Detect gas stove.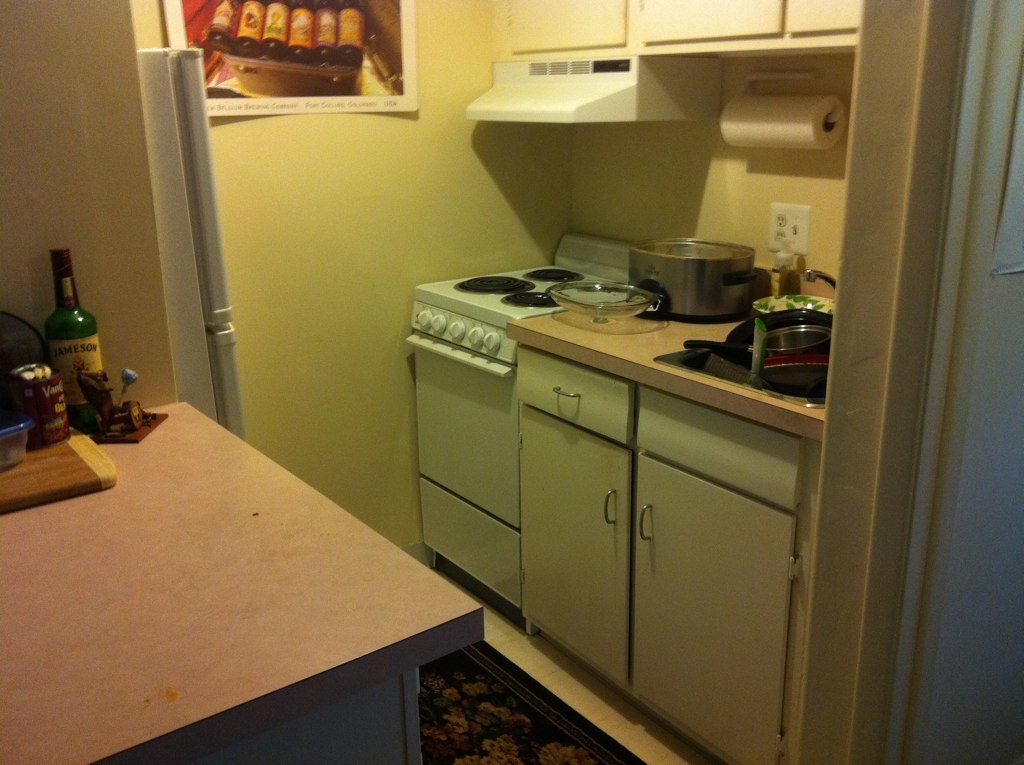
Detected at (421, 262, 629, 317).
